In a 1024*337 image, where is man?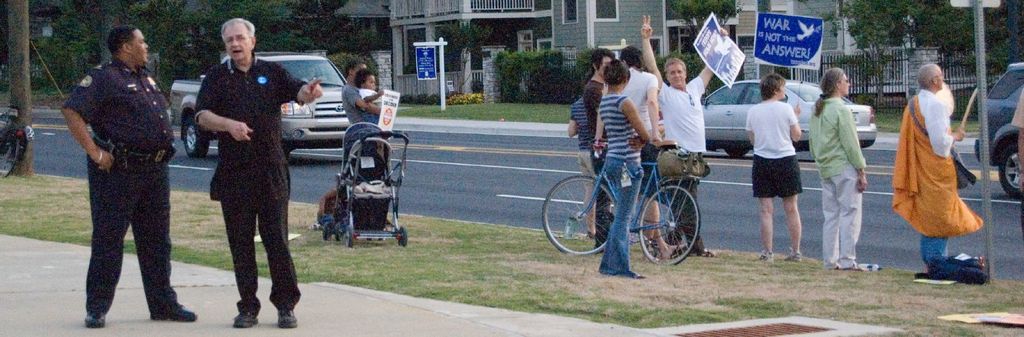
region(623, 46, 666, 258).
